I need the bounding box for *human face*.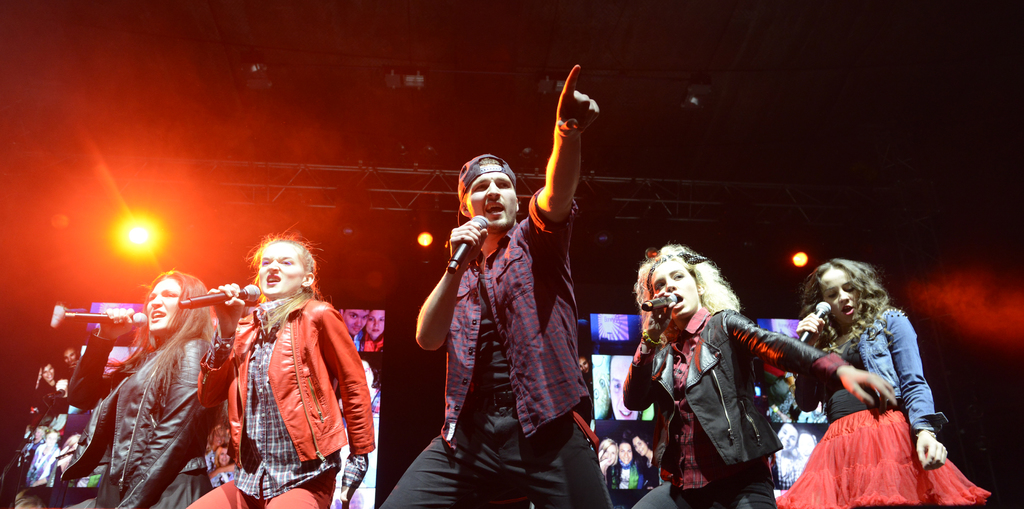
Here it is: locate(257, 243, 304, 300).
